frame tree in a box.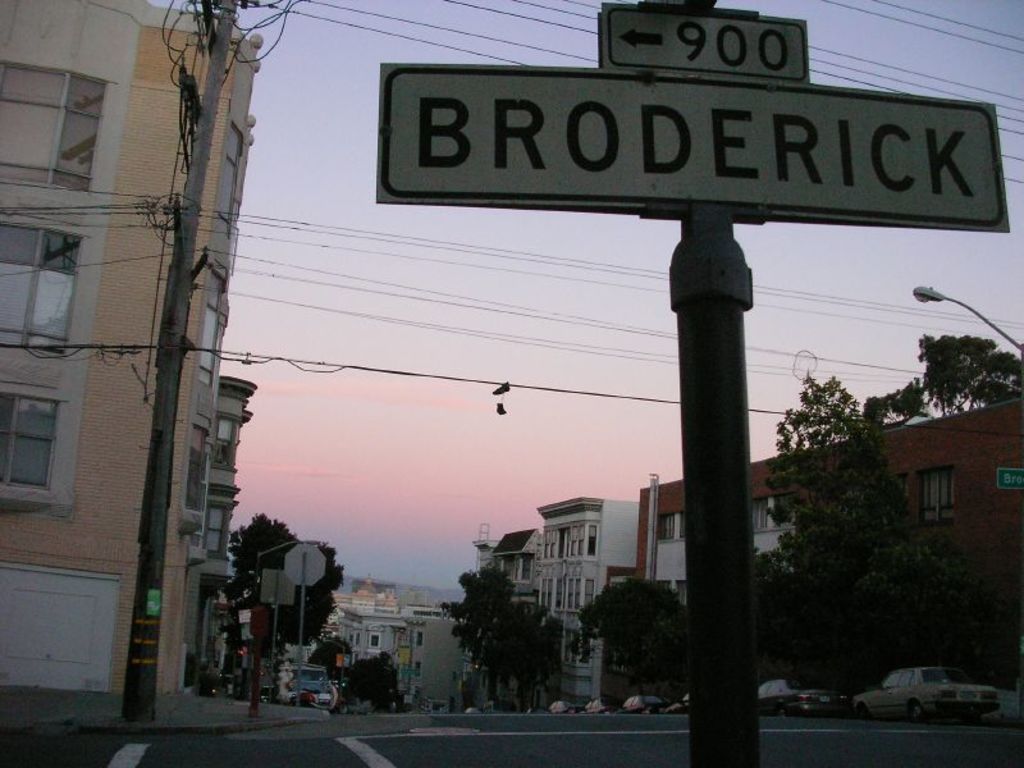
bbox(433, 564, 518, 684).
